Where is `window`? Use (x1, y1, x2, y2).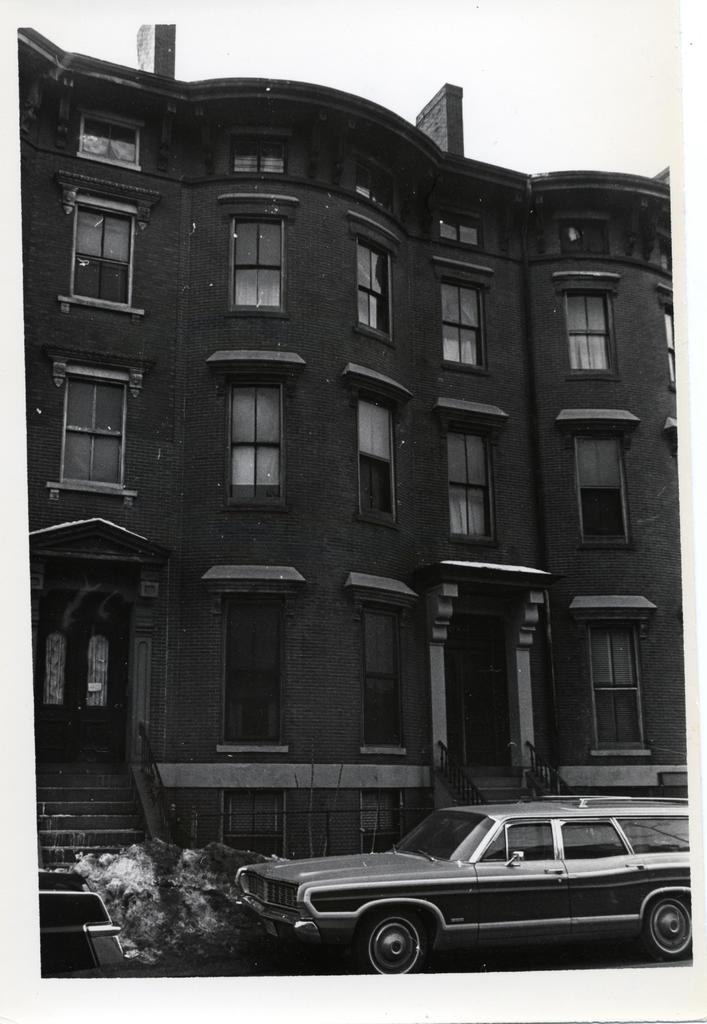
(447, 414, 506, 540).
